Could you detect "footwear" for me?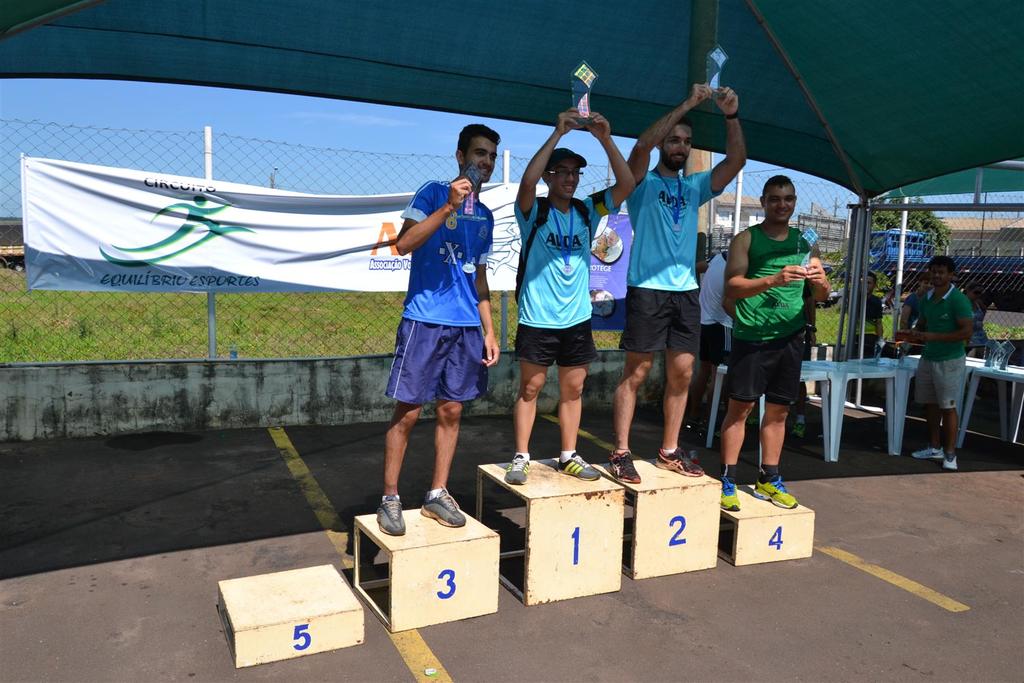
Detection result: select_region(792, 419, 808, 441).
